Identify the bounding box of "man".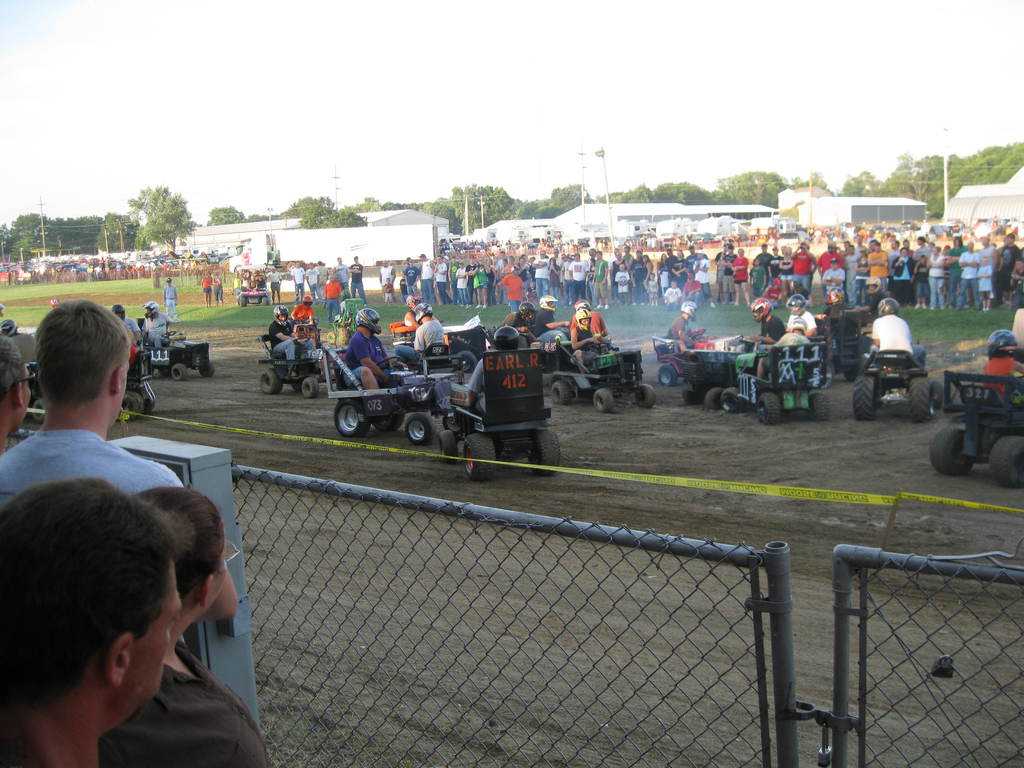
detection(788, 241, 812, 299).
